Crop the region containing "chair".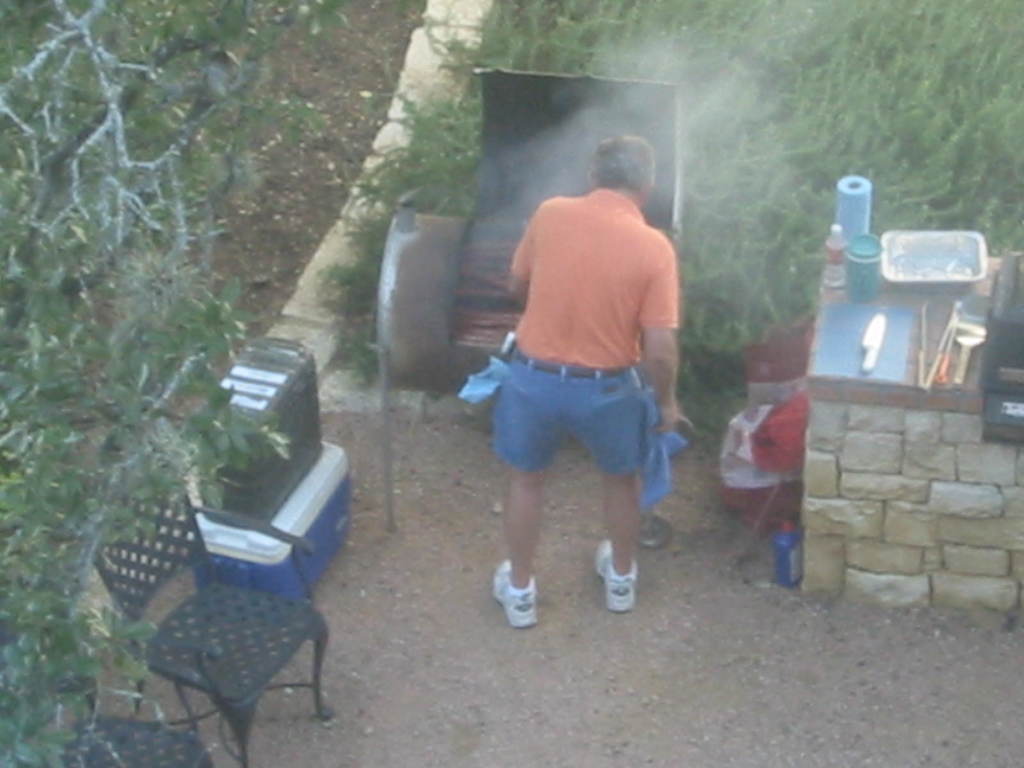
Crop region: Rect(92, 450, 332, 767).
